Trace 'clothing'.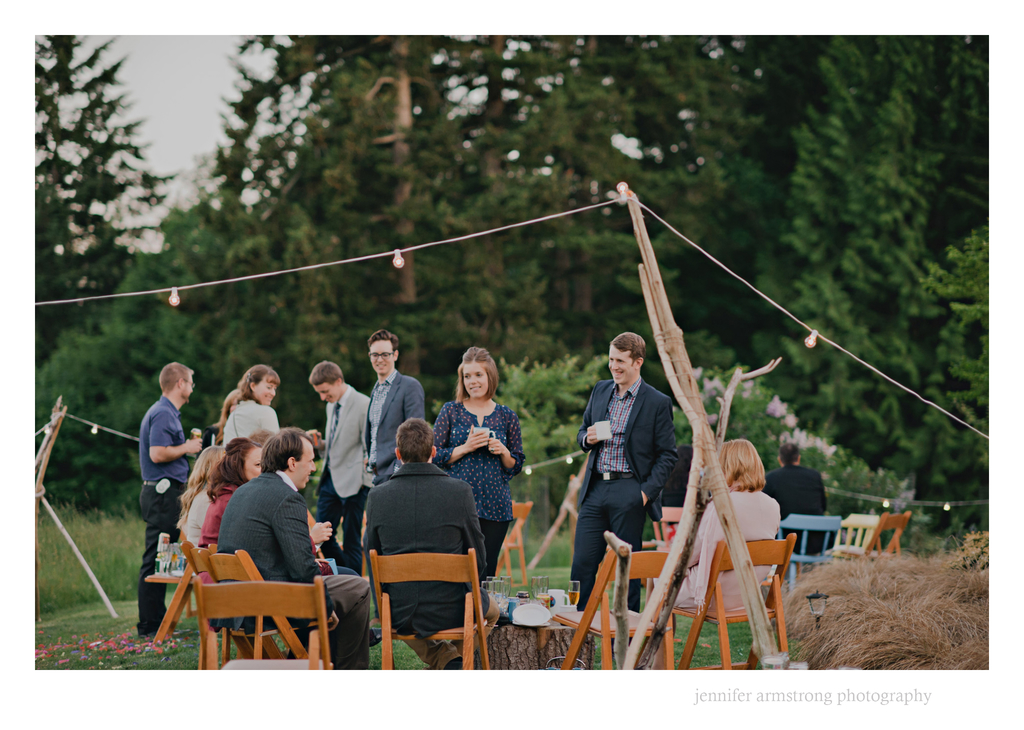
Traced to {"x1": 143, "y1": 402, "x2": 191, "y2": 638}.
